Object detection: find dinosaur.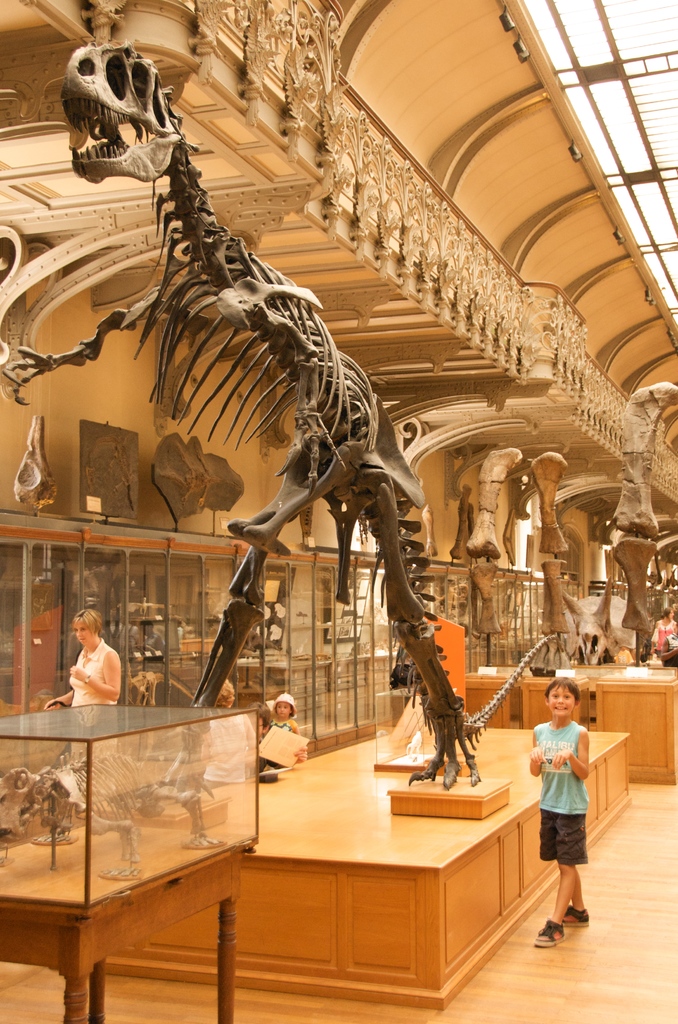
region(97, 66, 462, 879).
